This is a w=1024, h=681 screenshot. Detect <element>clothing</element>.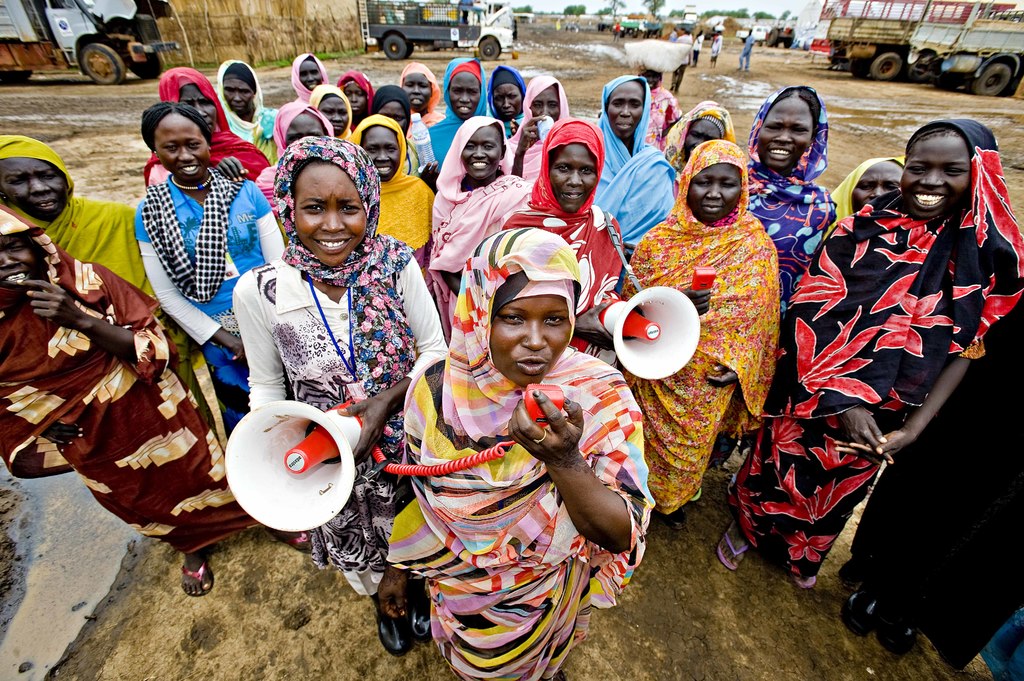
<bbox>367, 83, 418, 129</bbox>.
